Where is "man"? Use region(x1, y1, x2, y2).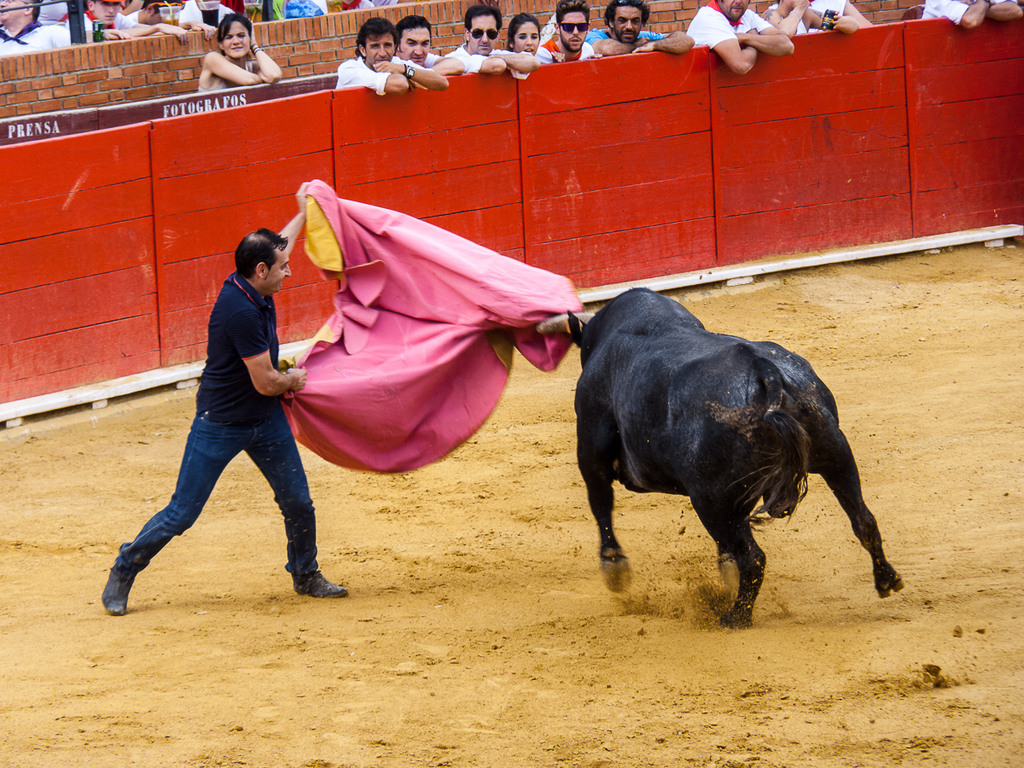
region(0, 0, 70, 57).
